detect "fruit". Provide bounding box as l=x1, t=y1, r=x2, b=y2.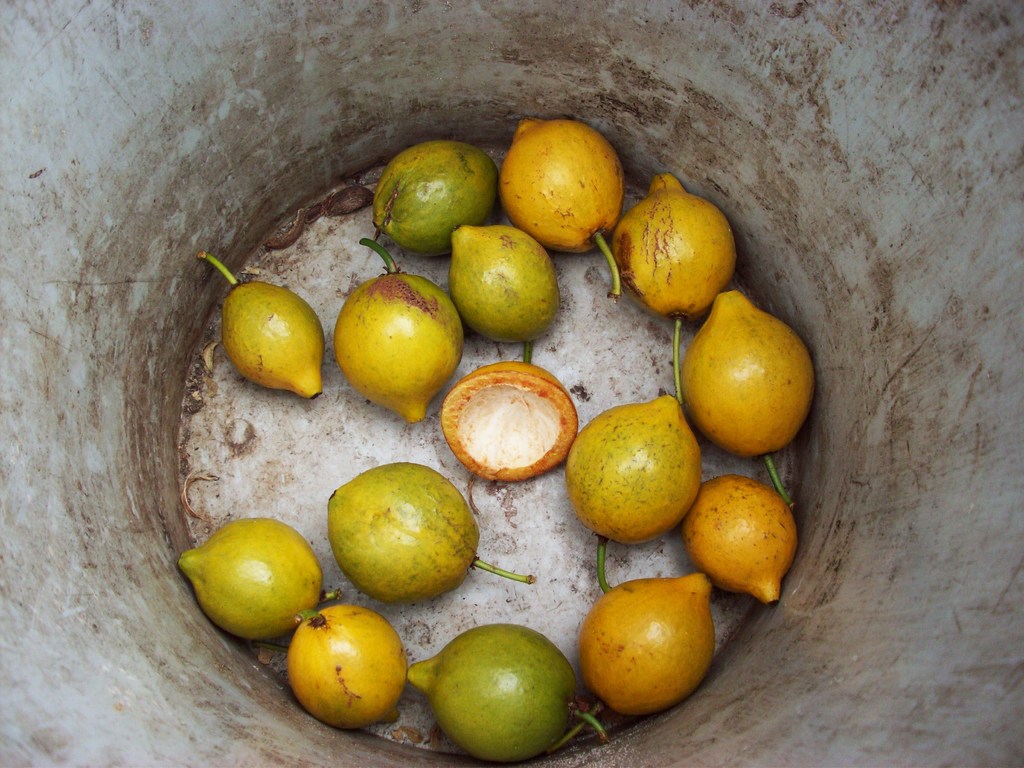
l=403, t=616, r=575, b=756.
